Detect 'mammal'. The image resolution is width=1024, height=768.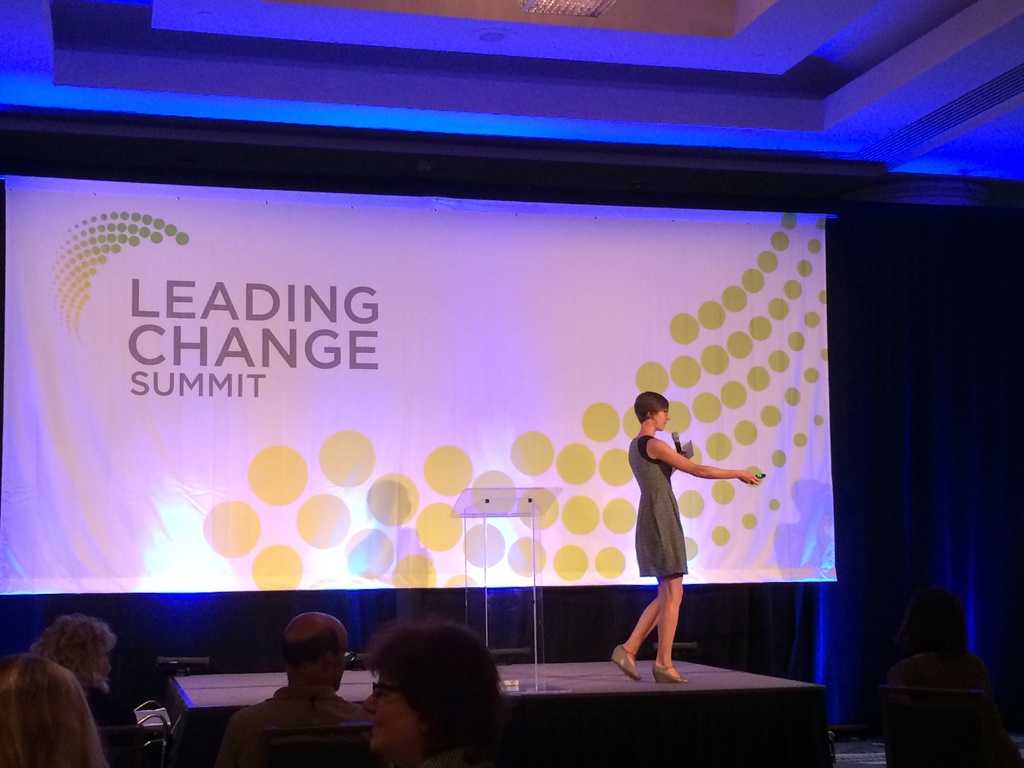
region(0, 651, 106, 767).
